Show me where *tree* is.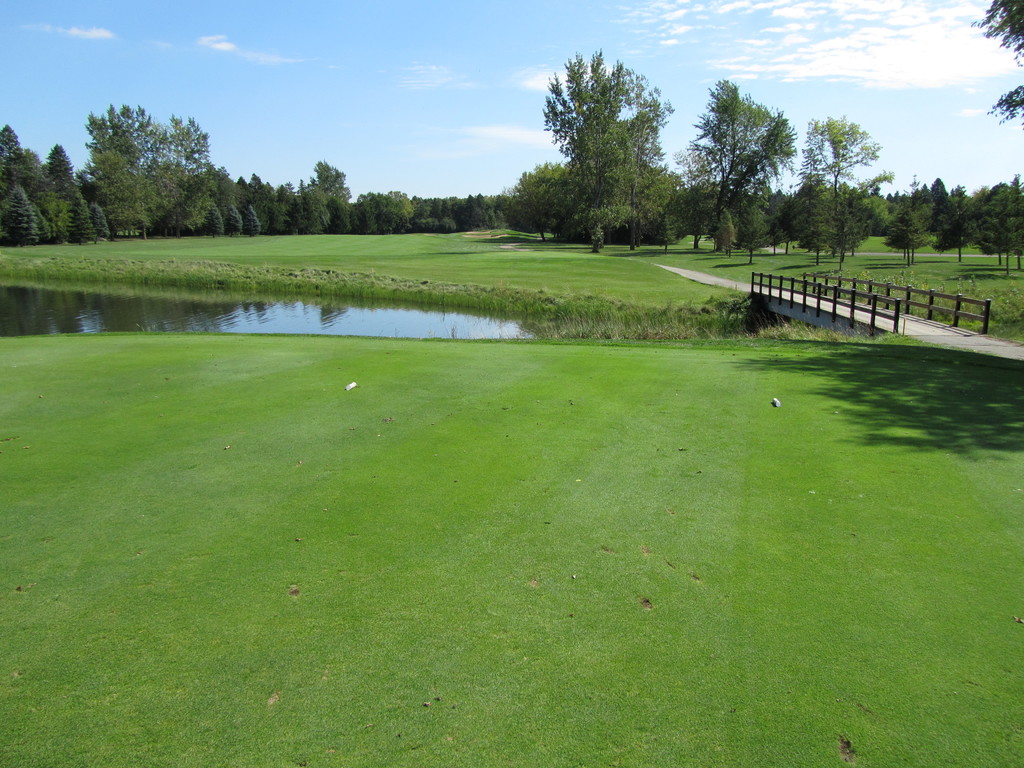
*tree* is at <region>290, 179, 330, 234</region>.
